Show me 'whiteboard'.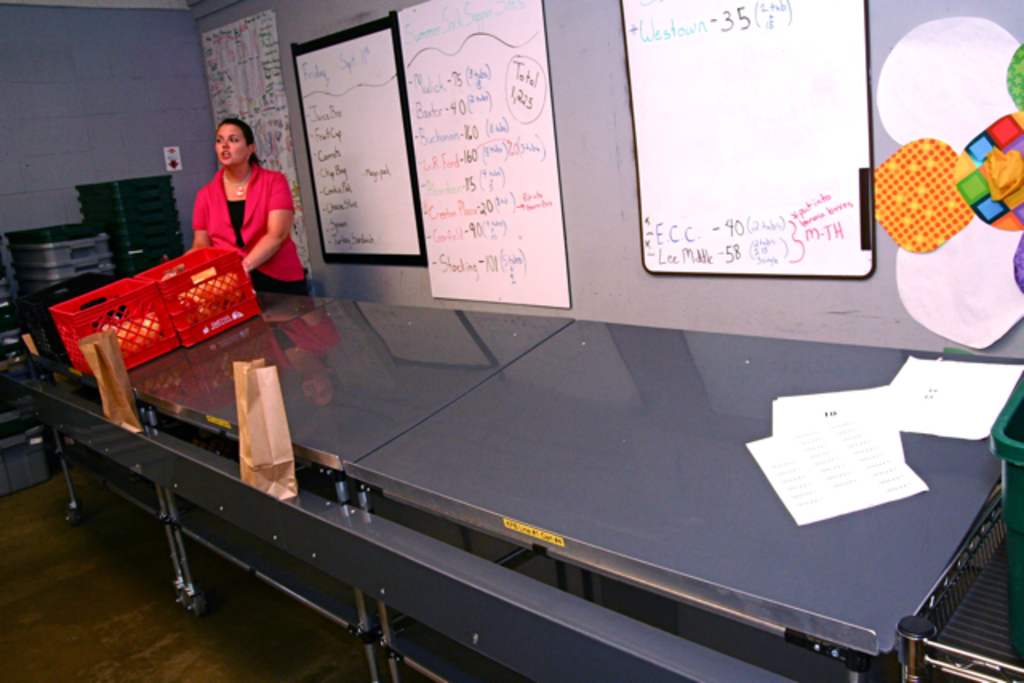
'whiteboard' is here: 294, 14, 432, 272.
